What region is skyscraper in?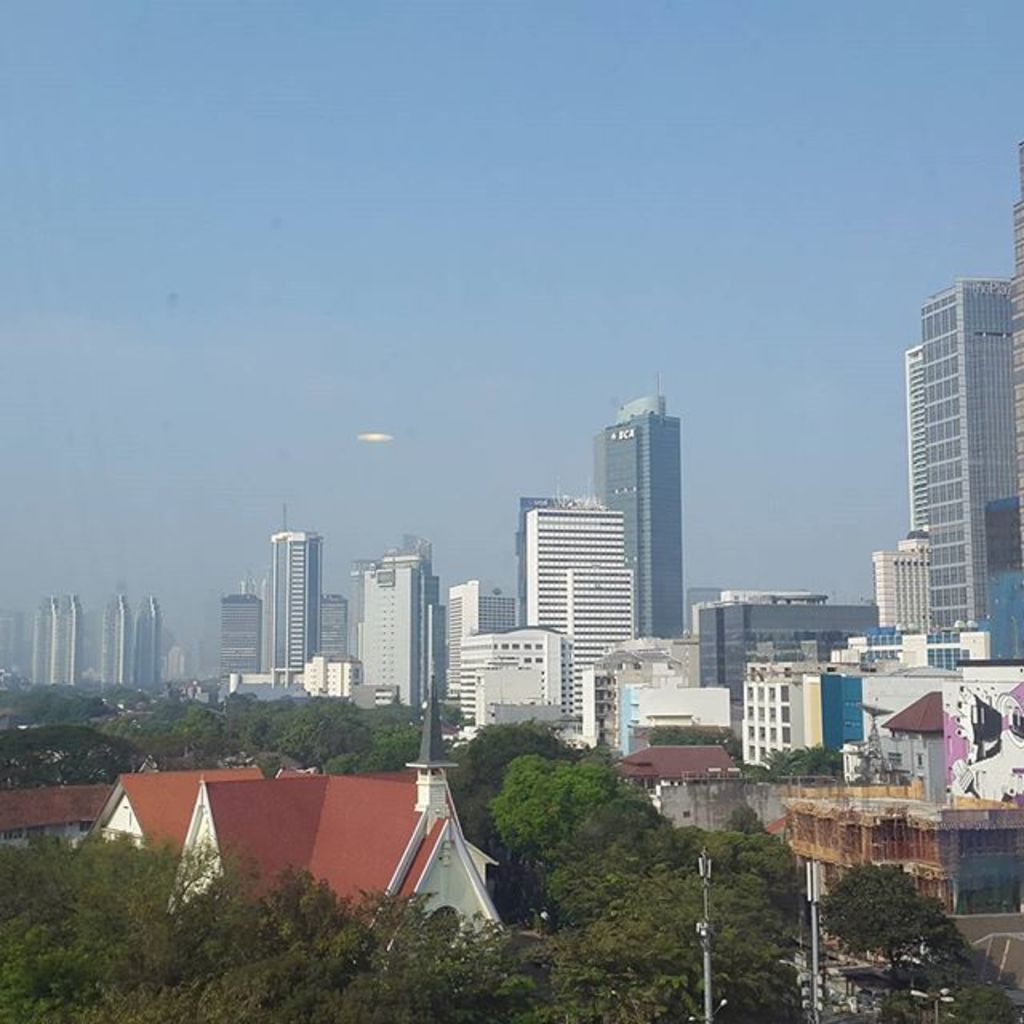
x1=160, y1=632, x2=197, y2=686.
